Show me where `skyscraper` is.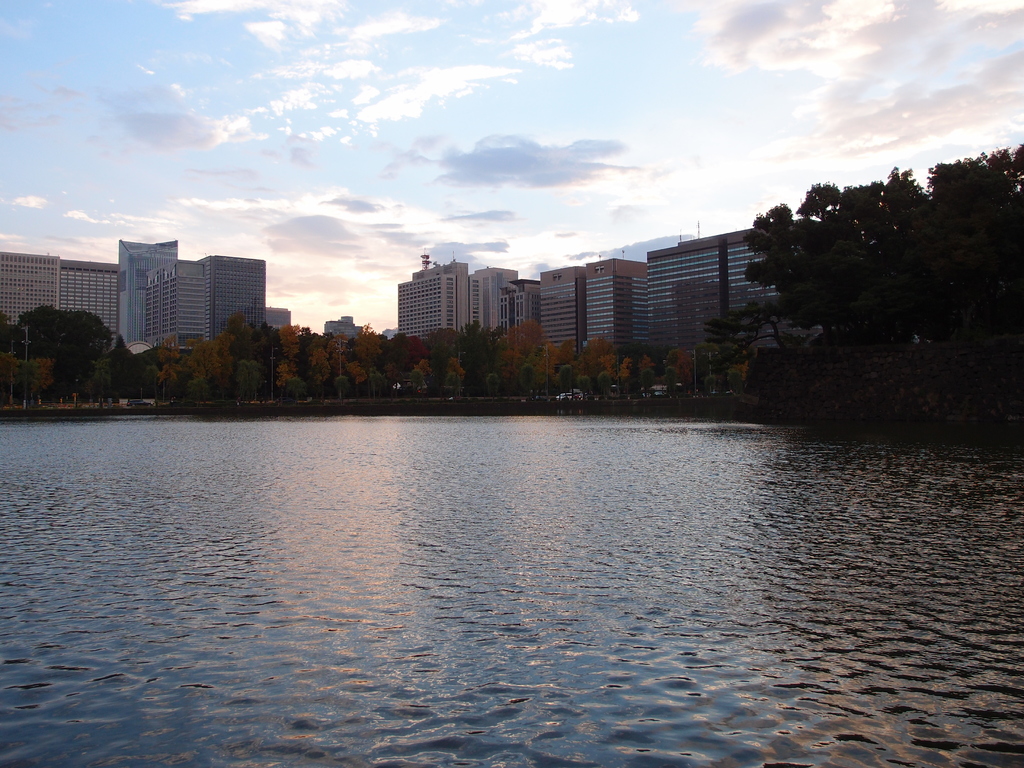
`skyscraper` is at <bbox>383, 241, 484, 340</bbox>.
